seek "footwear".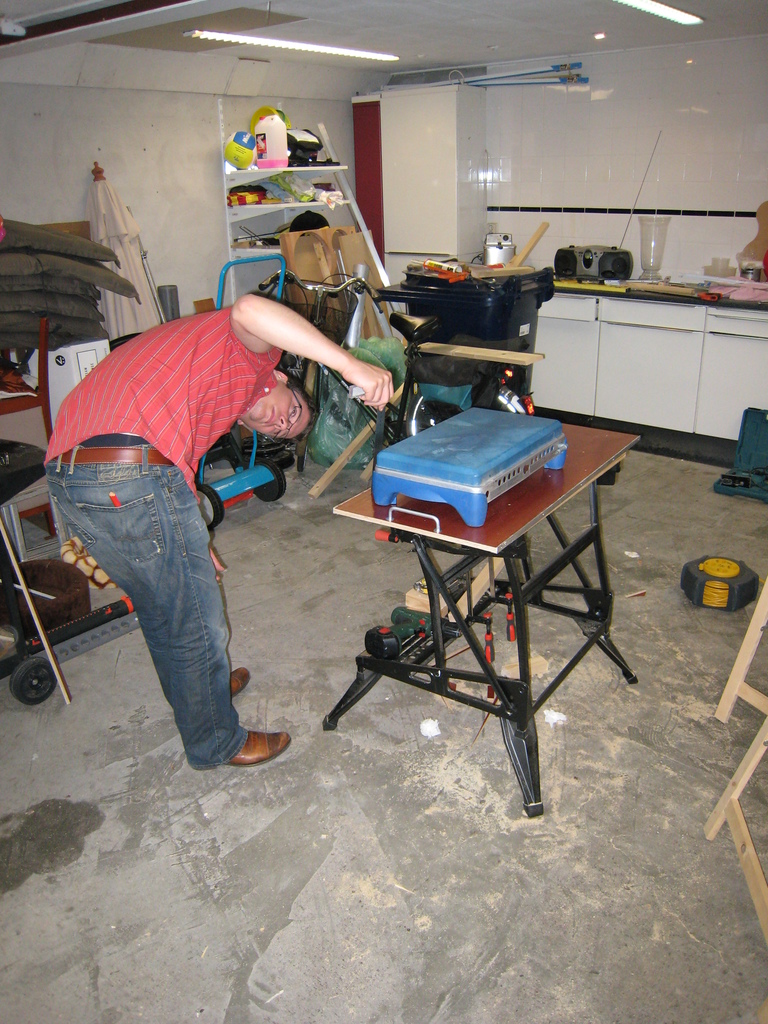
detection(229, 667, 255, 697).
